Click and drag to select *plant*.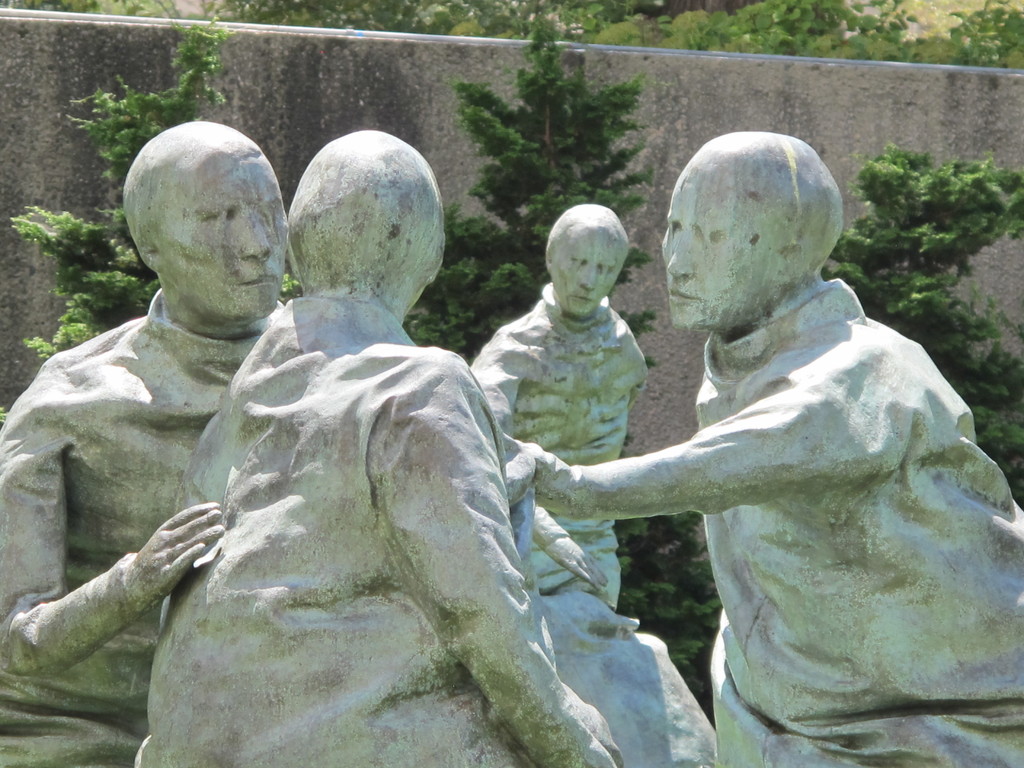
Selection: [x1=824, y1=145, x2=1023, y2=355].
